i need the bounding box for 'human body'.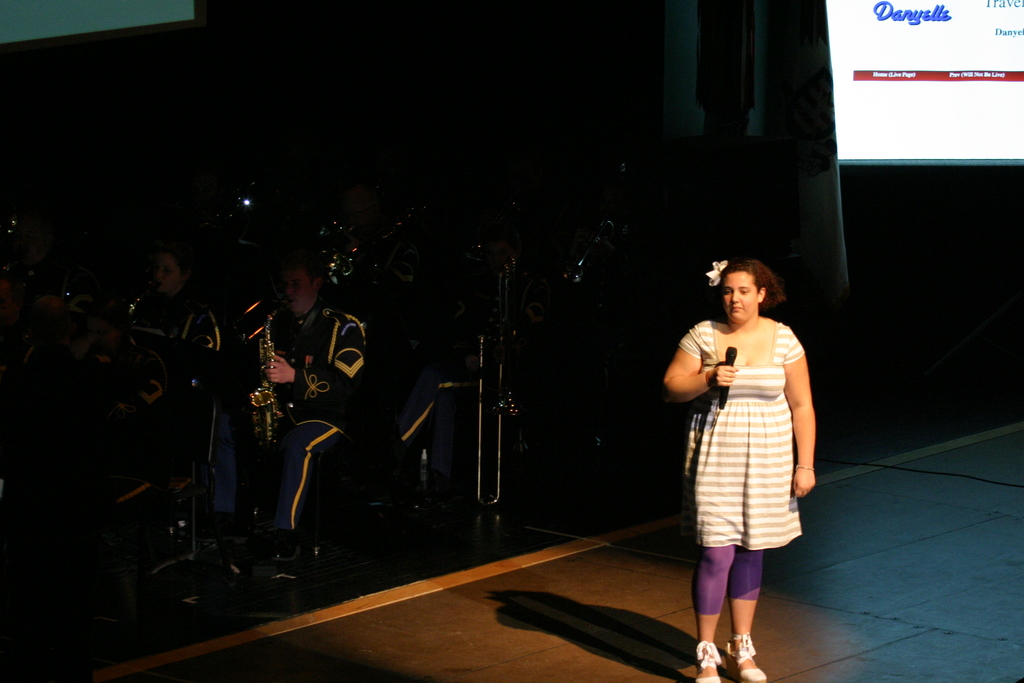
Here it is: [212, 258, 372, 575].
